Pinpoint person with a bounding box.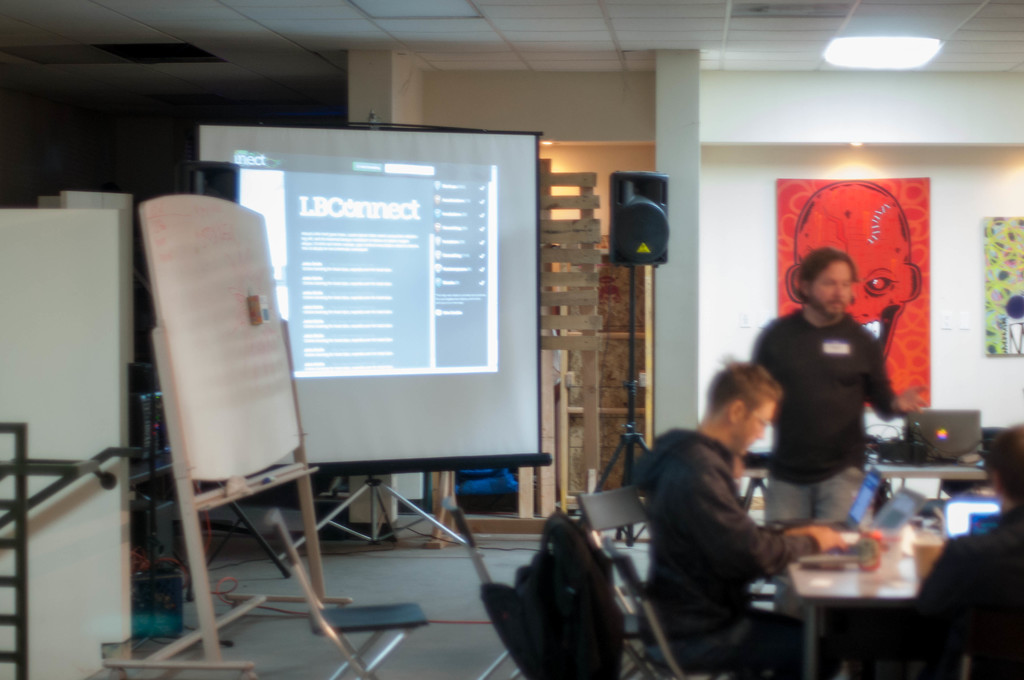
[x1=786, y1=180, x2=923, y2=361].
